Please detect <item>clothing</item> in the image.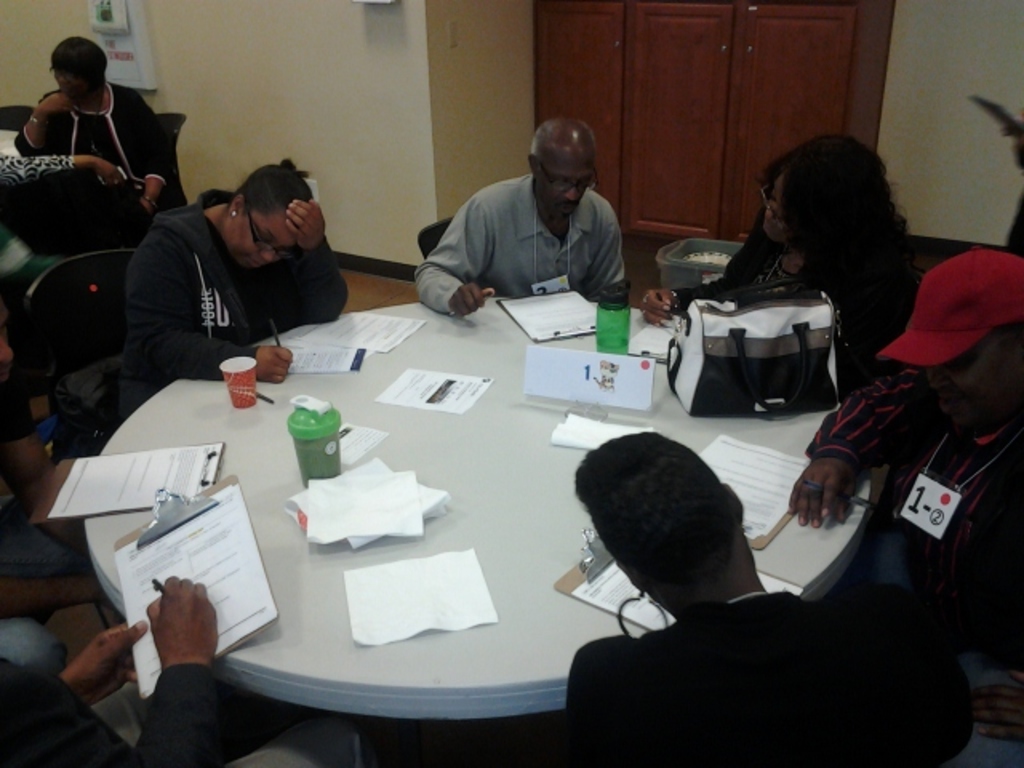
[x1=0, y1=654, x2=237, y2=766].
